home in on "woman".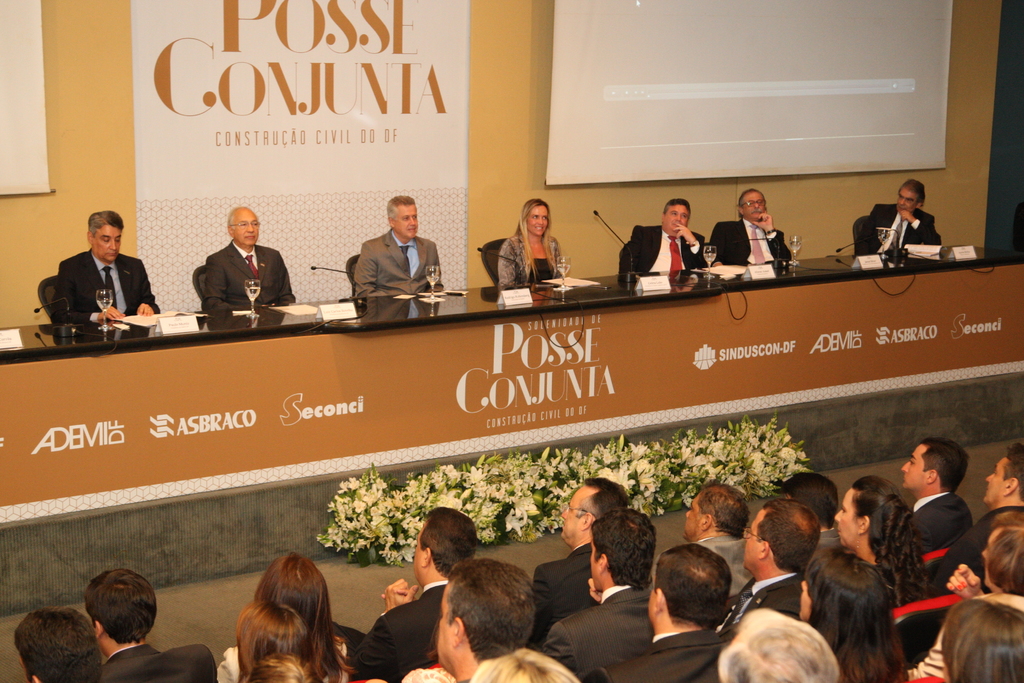
Homed in at [x1=470, y1=645, x2=582, y2=682].
